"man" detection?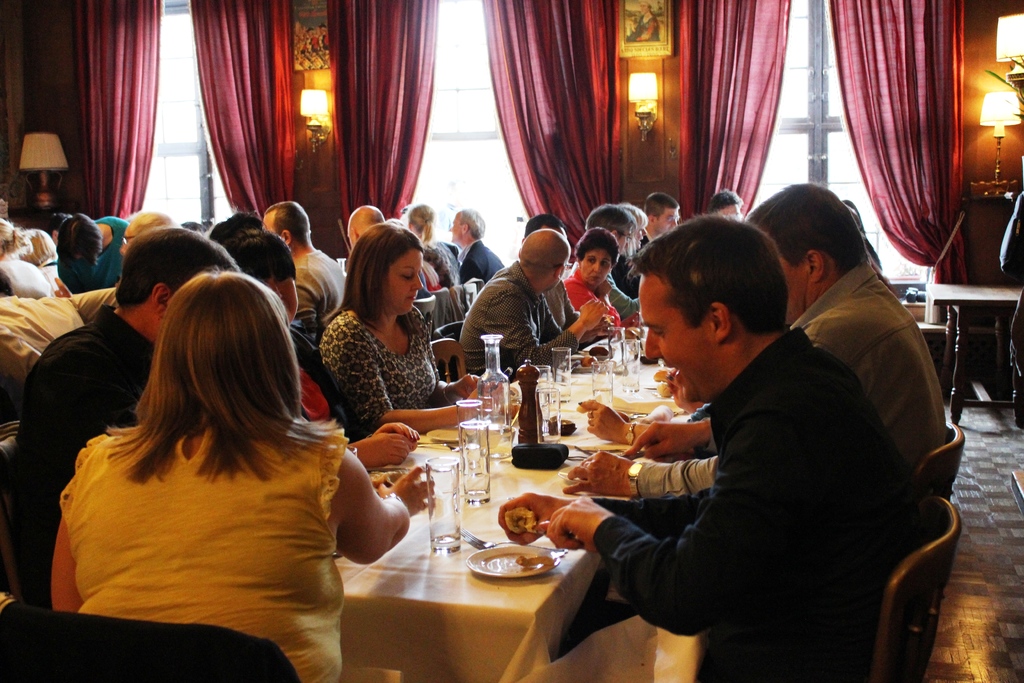
locate(624, 176, 955, 482)
